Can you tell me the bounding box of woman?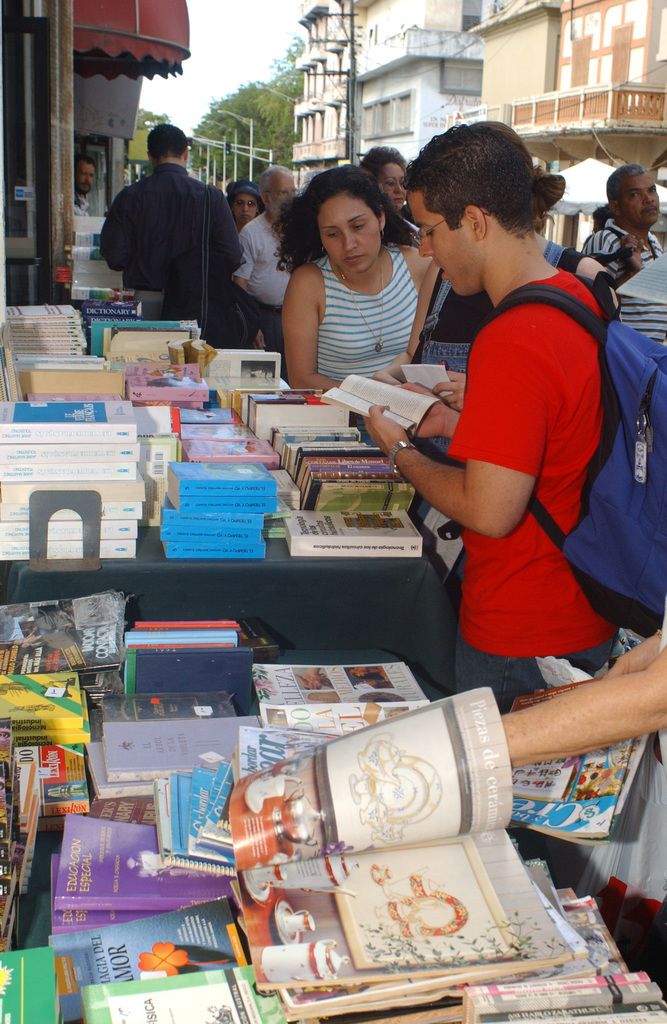
220 171 263 231.
